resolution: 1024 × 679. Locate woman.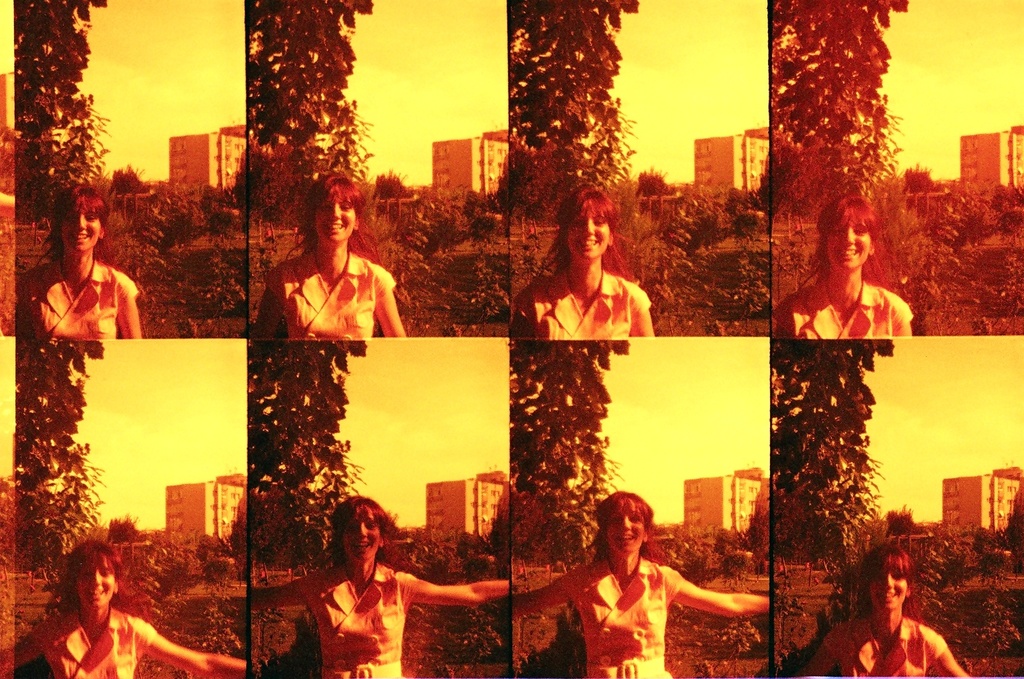
{"left": 247, "top": 168, "right": 411, "bottom": 347}.
